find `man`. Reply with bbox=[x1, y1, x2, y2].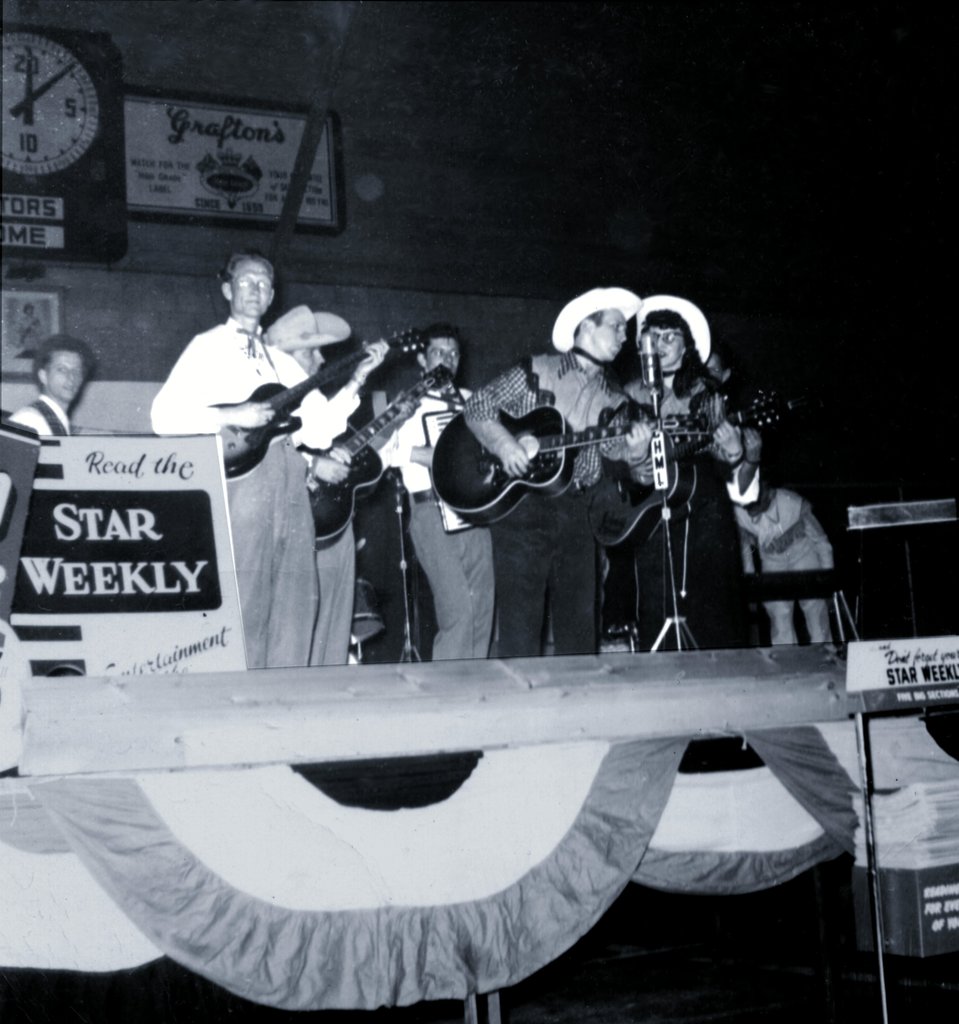
bbox=[147, 247, 388, 670].
